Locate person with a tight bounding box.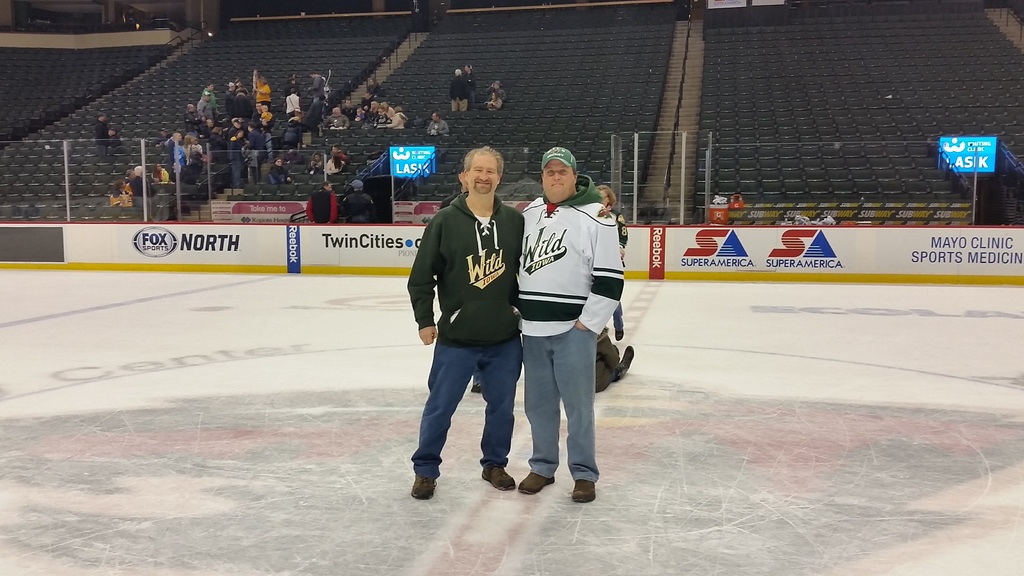
x1=465 y1=63 x2=477 y2=111.
